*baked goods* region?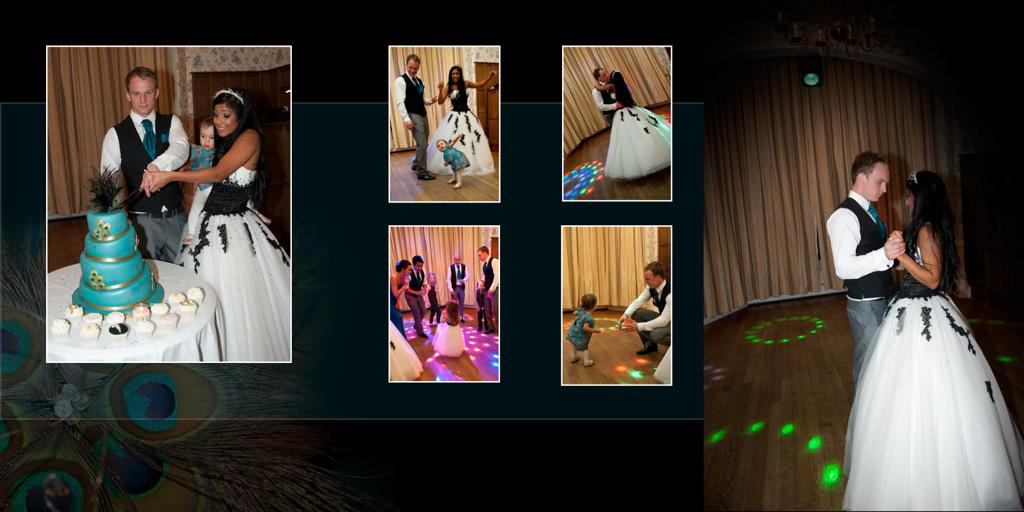
<box>66,307,83,323</box>
